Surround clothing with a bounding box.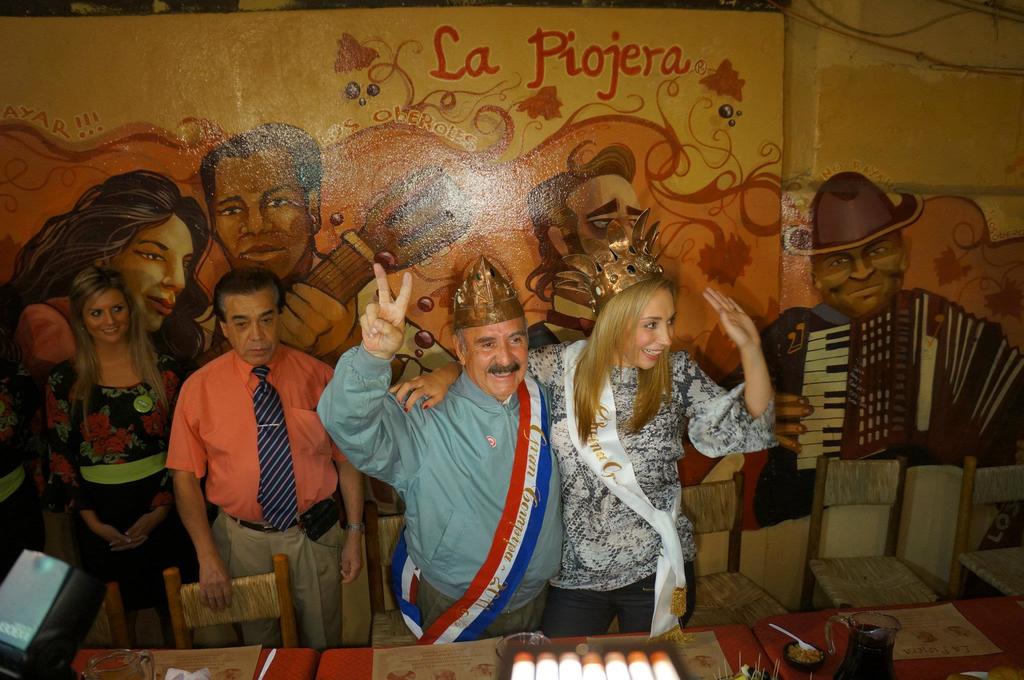
<region>314, 342, 563, 613</region>.
